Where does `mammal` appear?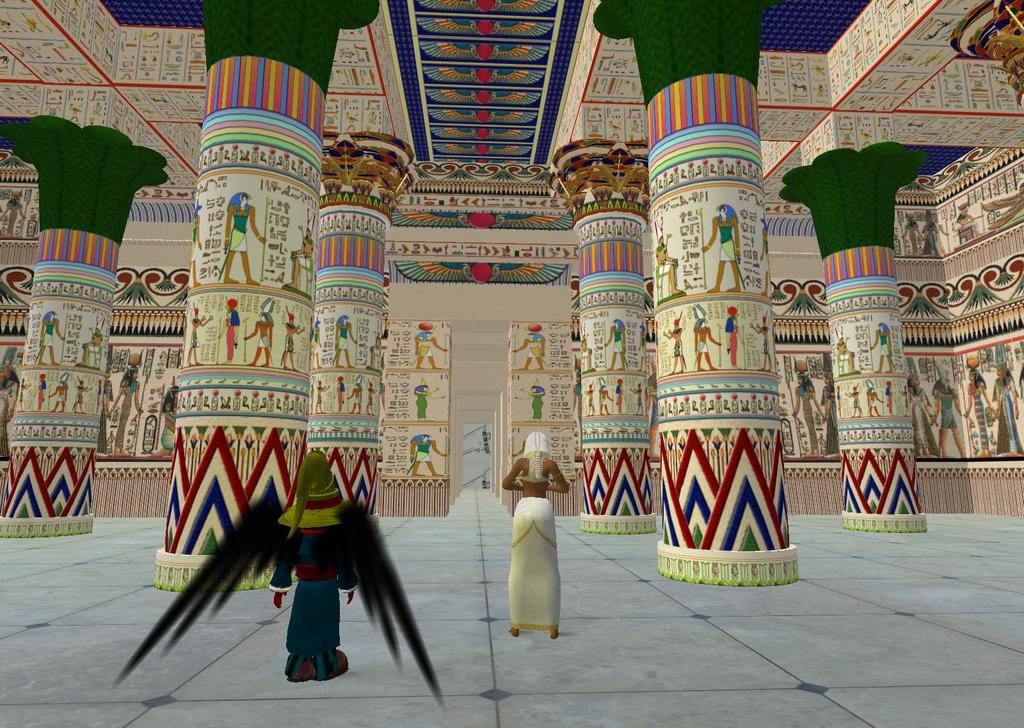
Appears at <bbox>932, 375, 964, 455</bbox>.
